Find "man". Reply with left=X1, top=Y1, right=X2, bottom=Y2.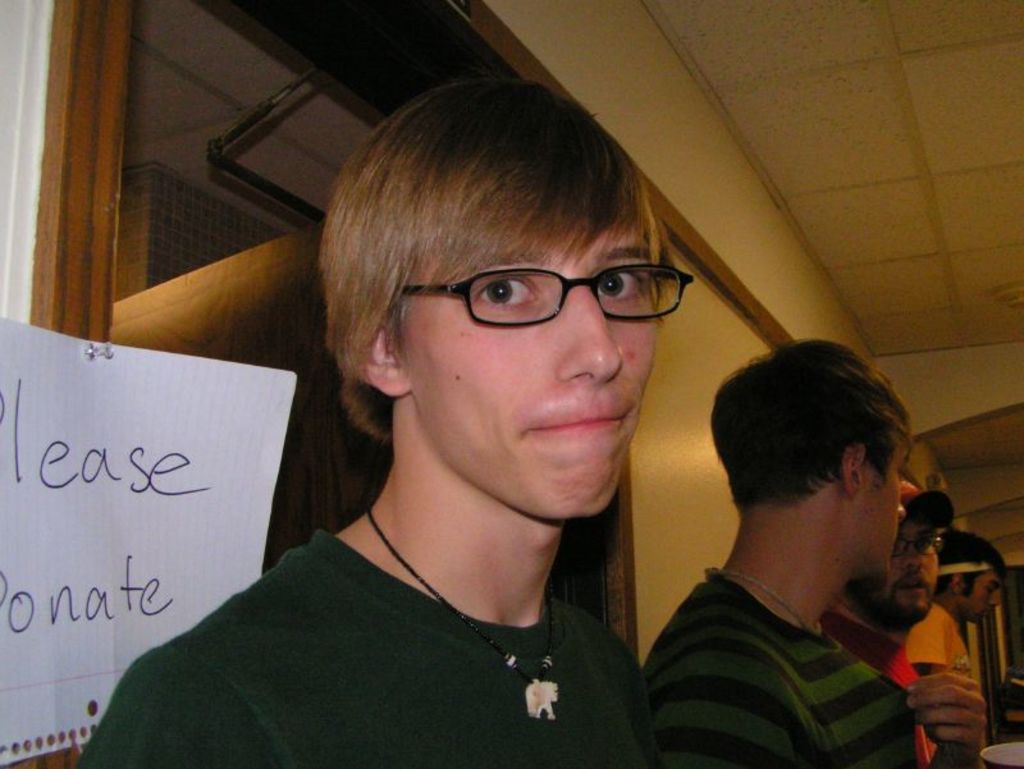
left=820, top=481, right=951, bottom=766.
